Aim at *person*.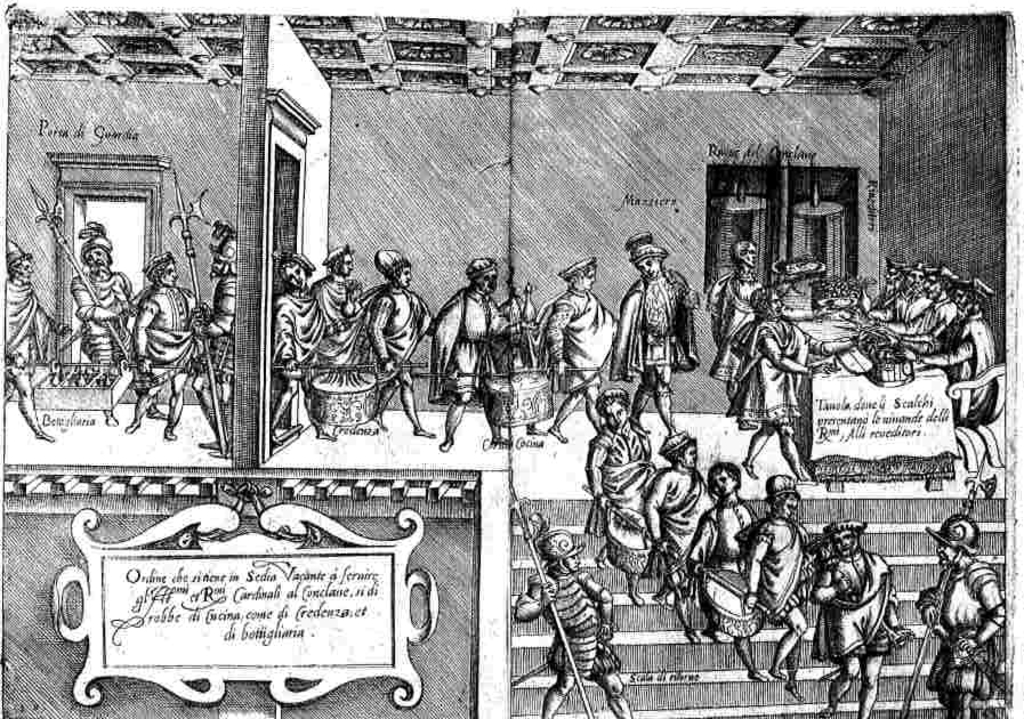
Aimed at region(538, 252, 619, 444).
